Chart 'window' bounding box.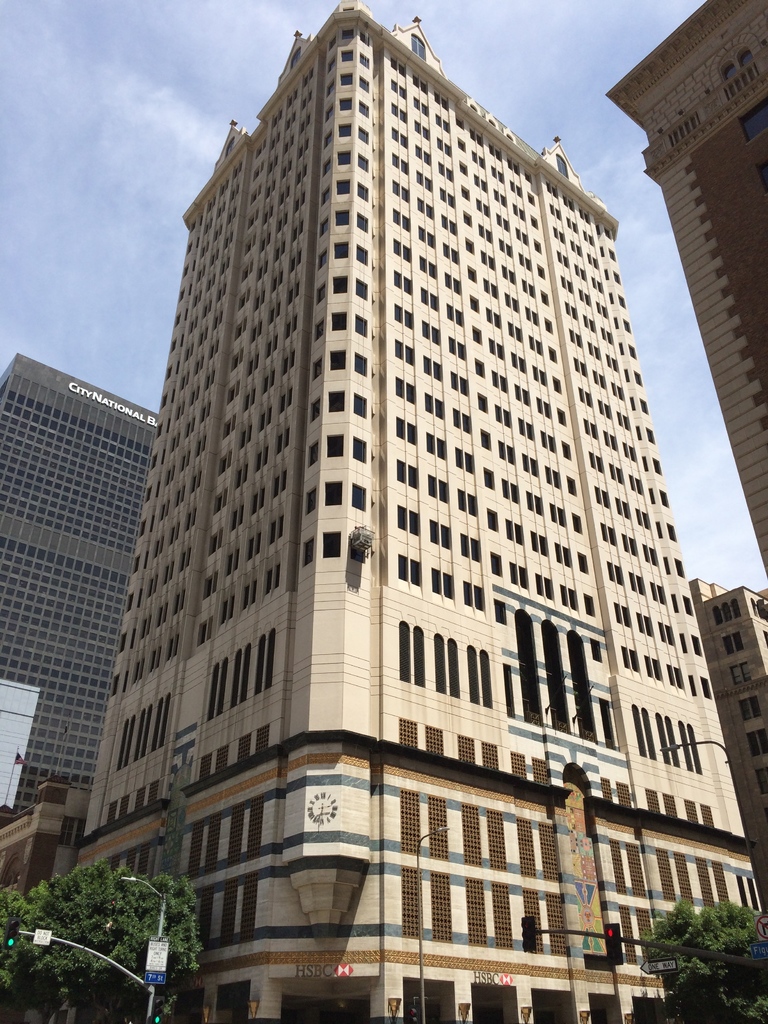
Charted: box=[352, 483, 367, 511].
